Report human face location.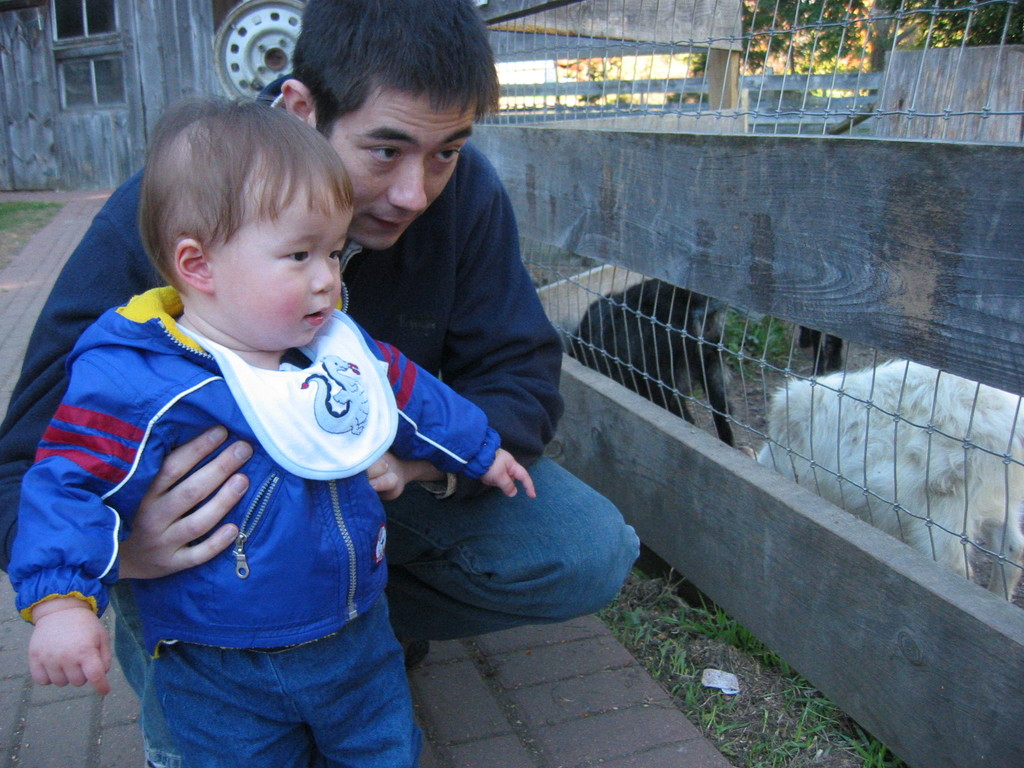
Report: (313, 97, 478, 250).
